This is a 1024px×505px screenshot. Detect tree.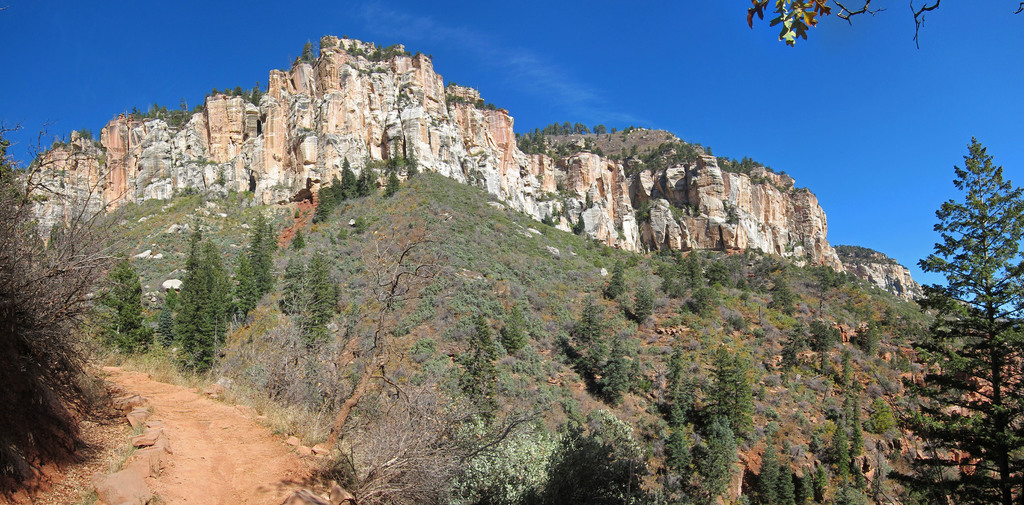
[left=708, top=345, right=733, bottom=415].
